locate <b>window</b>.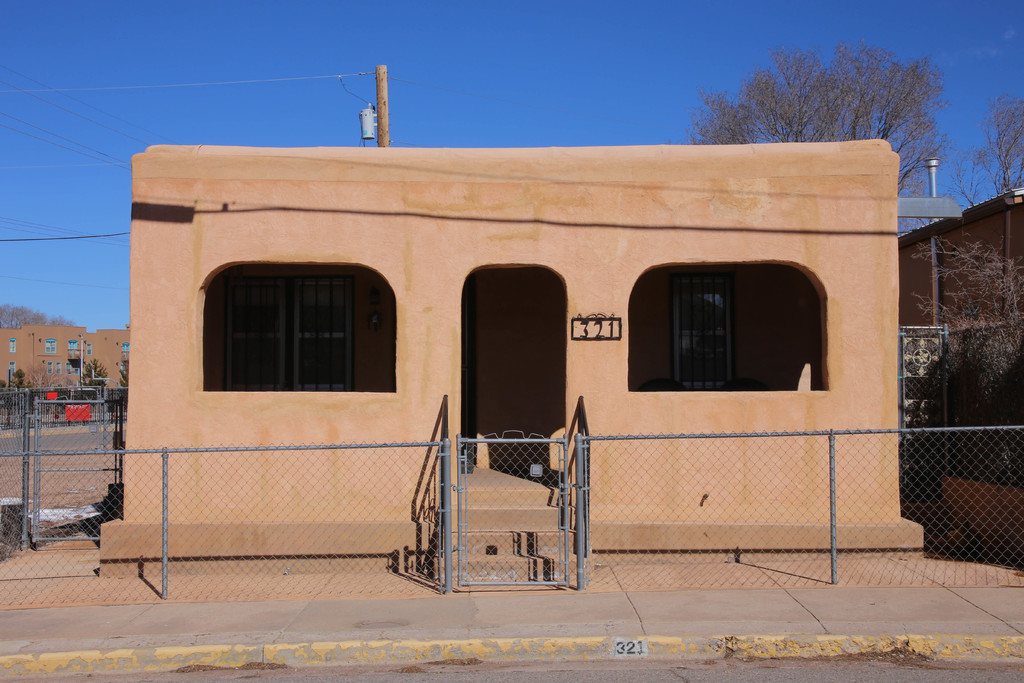
Bounding box: {"left": 675, "top": 268, "right": 740, "bottom": 391}.
